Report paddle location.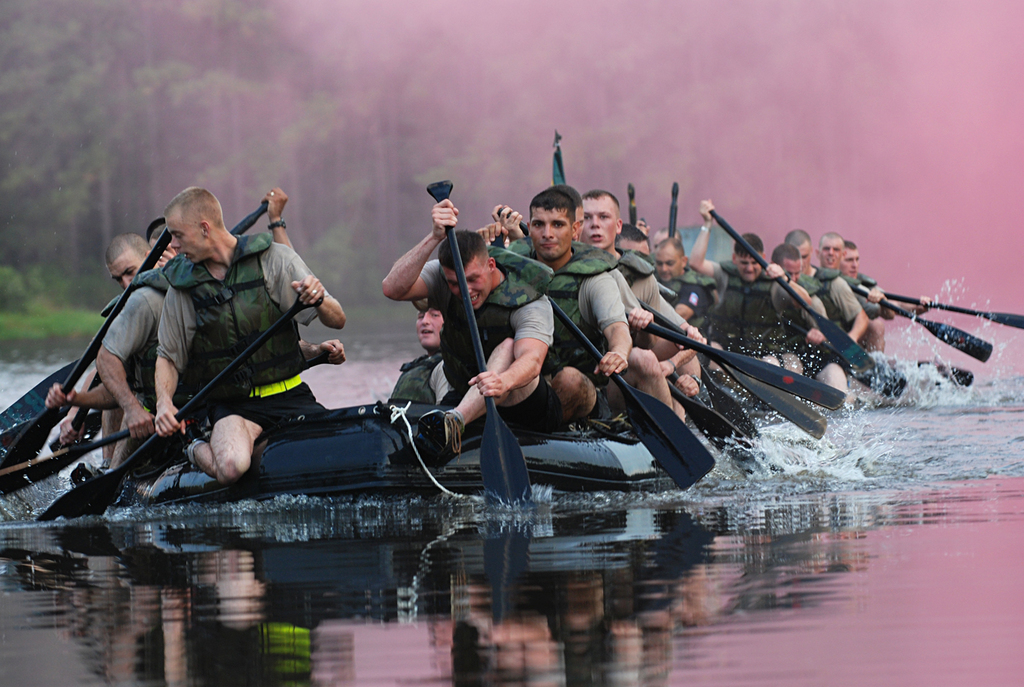
Report: (628,184,638,226).
